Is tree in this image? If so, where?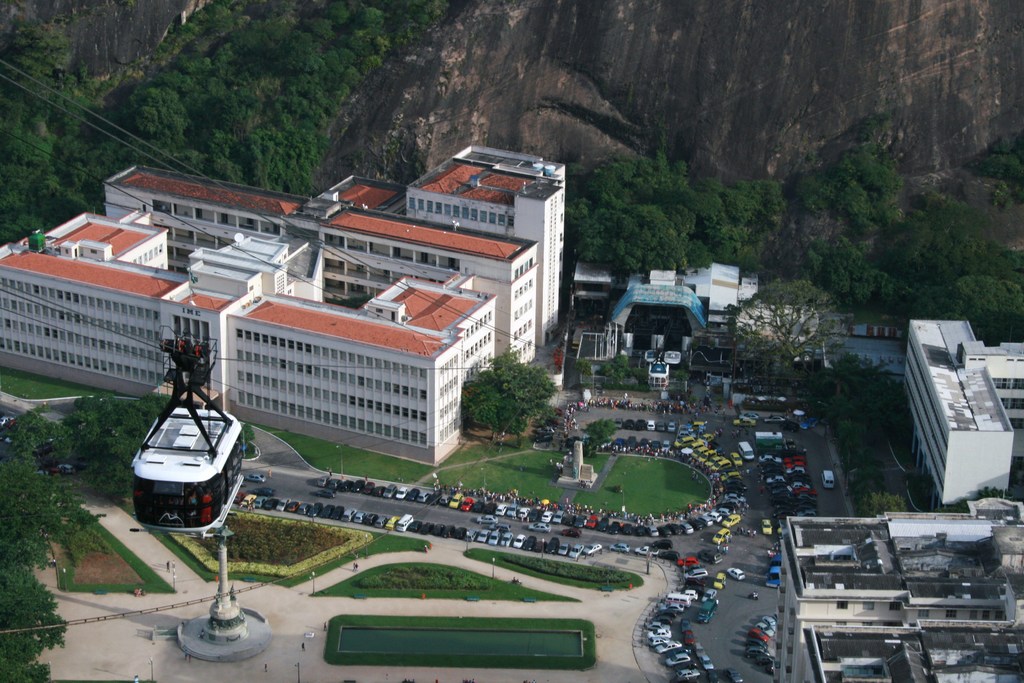
Yes, at l=791, t=114, r=908, b=236.
